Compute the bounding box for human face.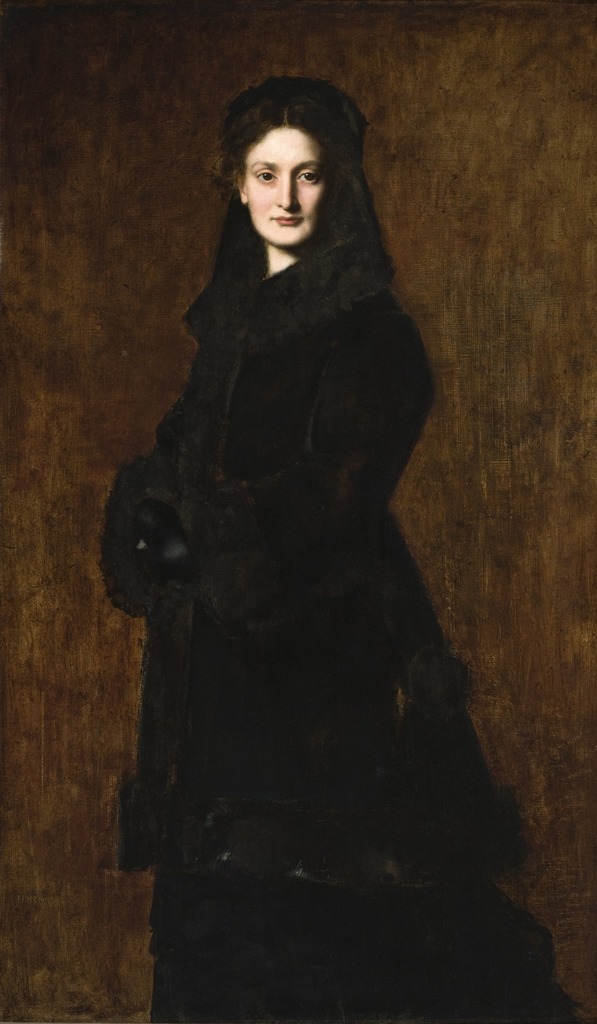
region(243, 125, 320, 244).
